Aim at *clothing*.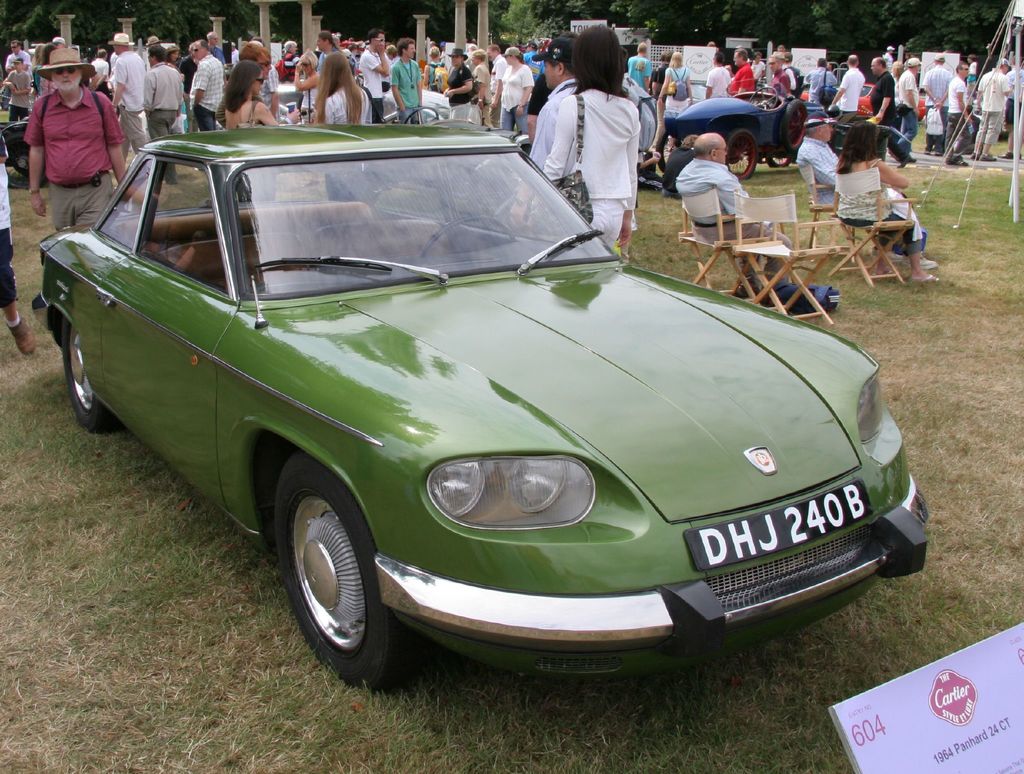
Aimed at box(945, 73, 972, 161).
